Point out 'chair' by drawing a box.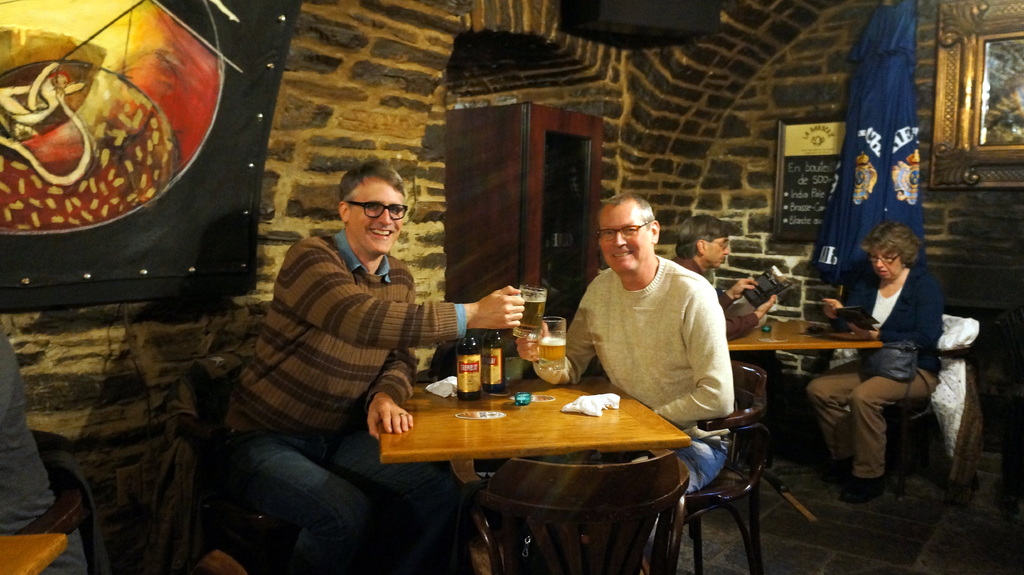
<bbox>184, 365, 289, 558</bbox>.
